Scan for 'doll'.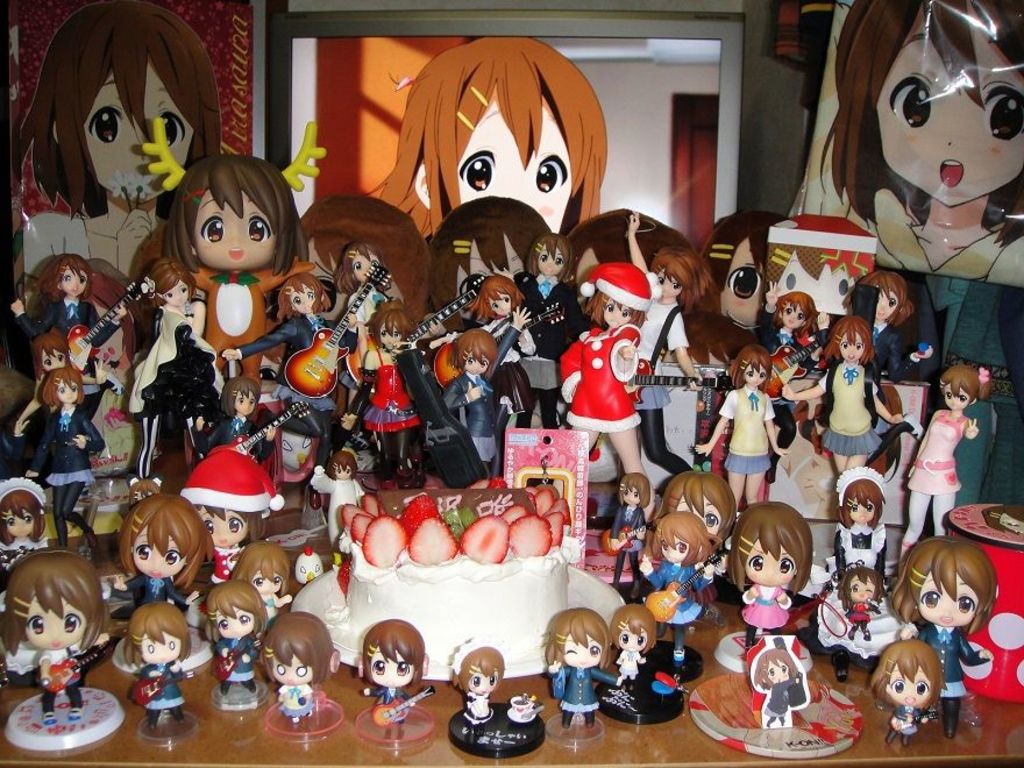
Scan result: box(336, 243, 399, 351).
